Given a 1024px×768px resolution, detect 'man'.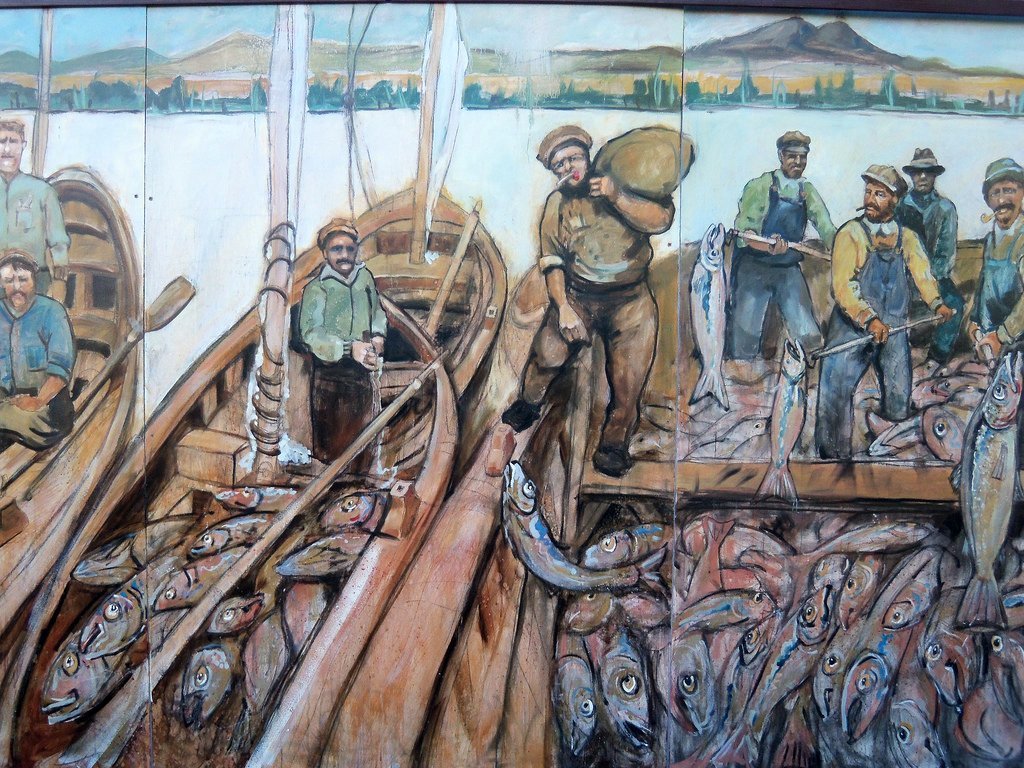
<bbox>902, 141, 960, 362</bbox>.
